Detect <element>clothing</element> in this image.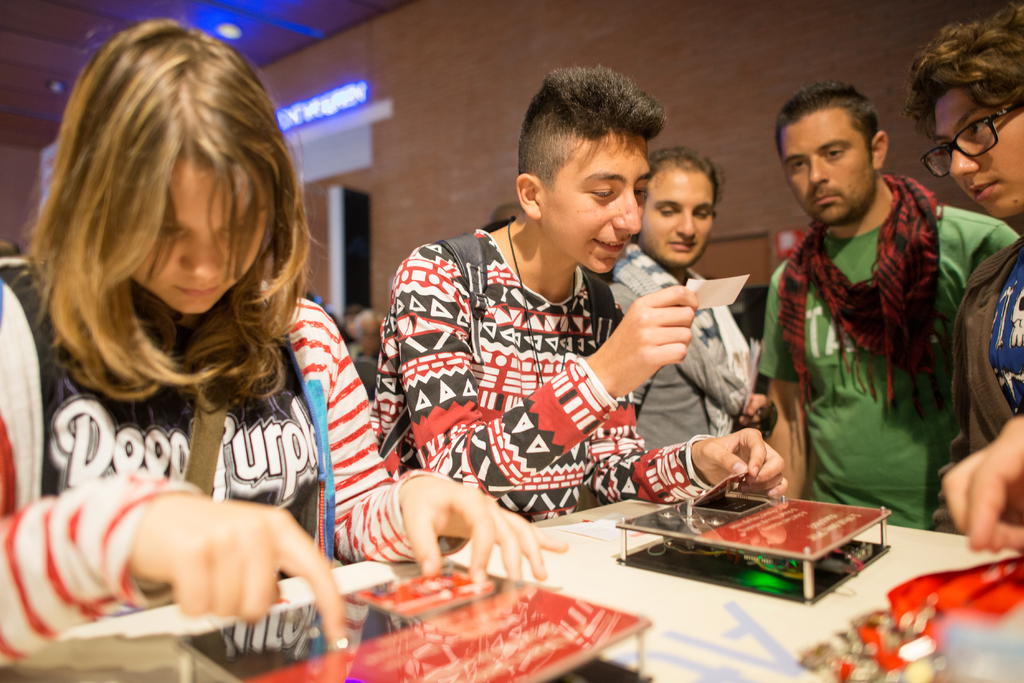
Detection: region(756, 181, 1020, 527).
